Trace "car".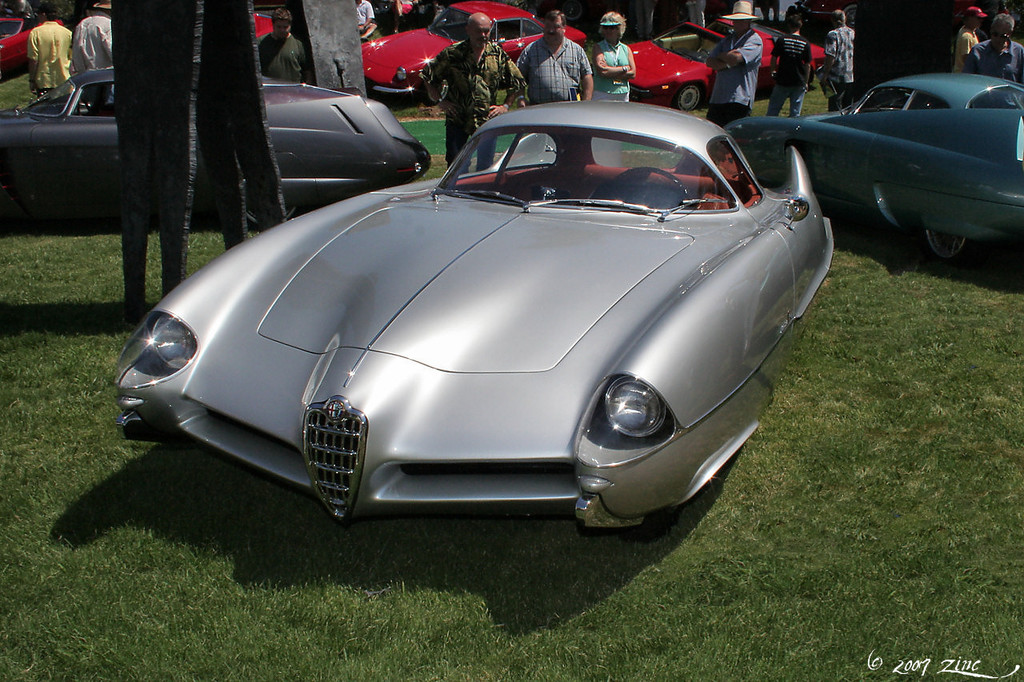
Traced to 0, 18, 57, 70.
